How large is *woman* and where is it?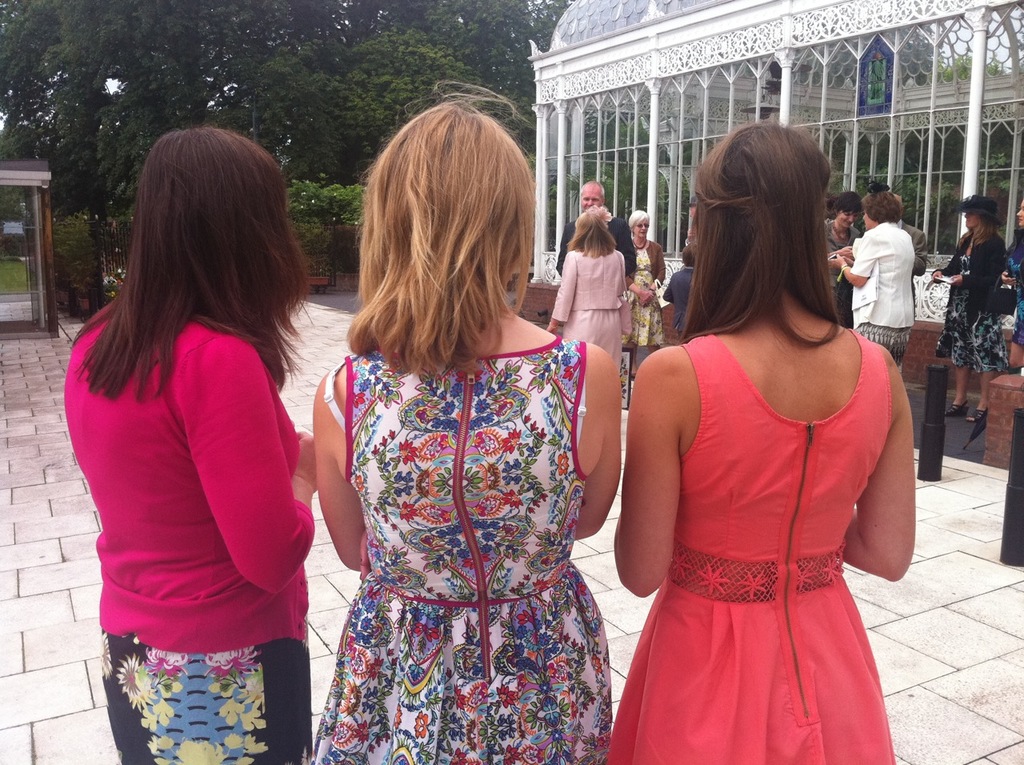
Bounding box: [x1=825, y1=194, x2=865, y2=321].
